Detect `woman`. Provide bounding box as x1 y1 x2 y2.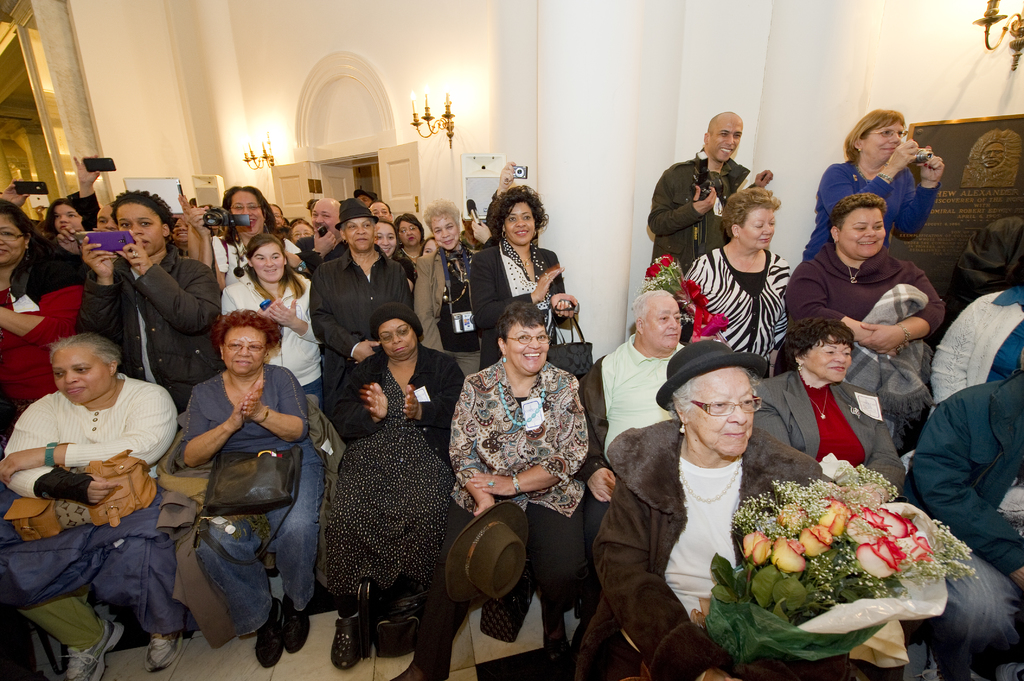
213 232 328 401.
